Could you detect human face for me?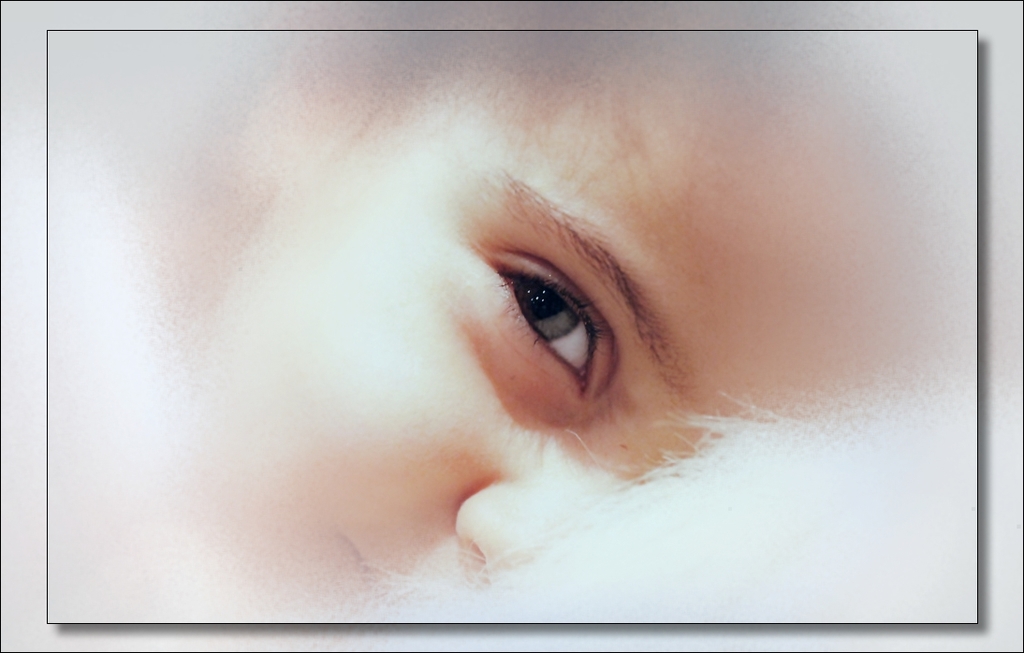
Detection result: (181,82,899,606).
